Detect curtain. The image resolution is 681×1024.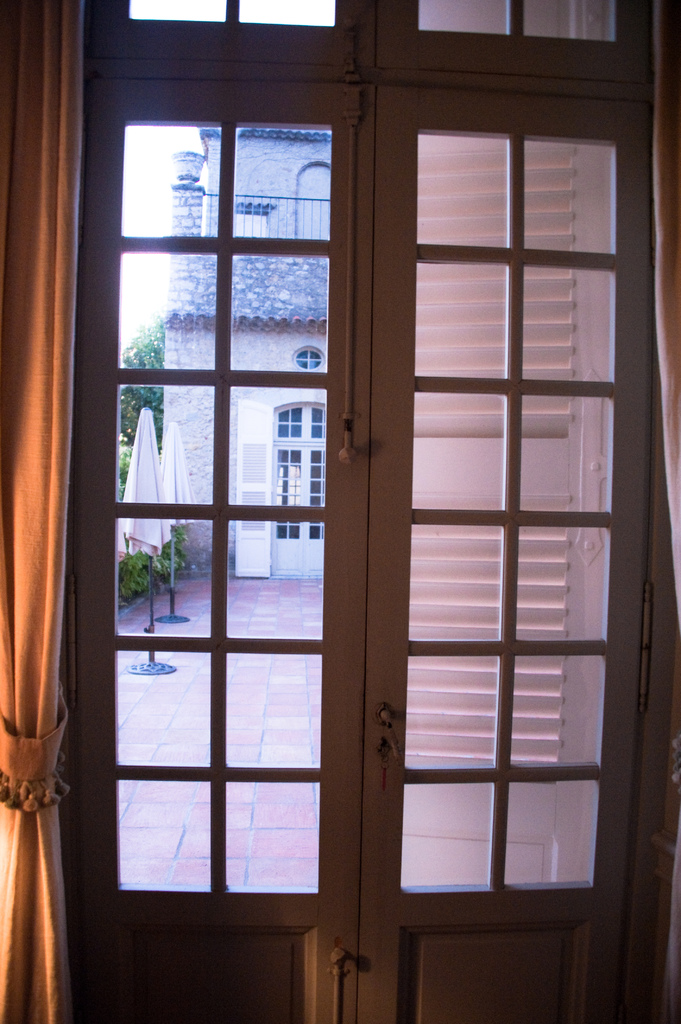
BBox(1, 0, 84, 1023).
